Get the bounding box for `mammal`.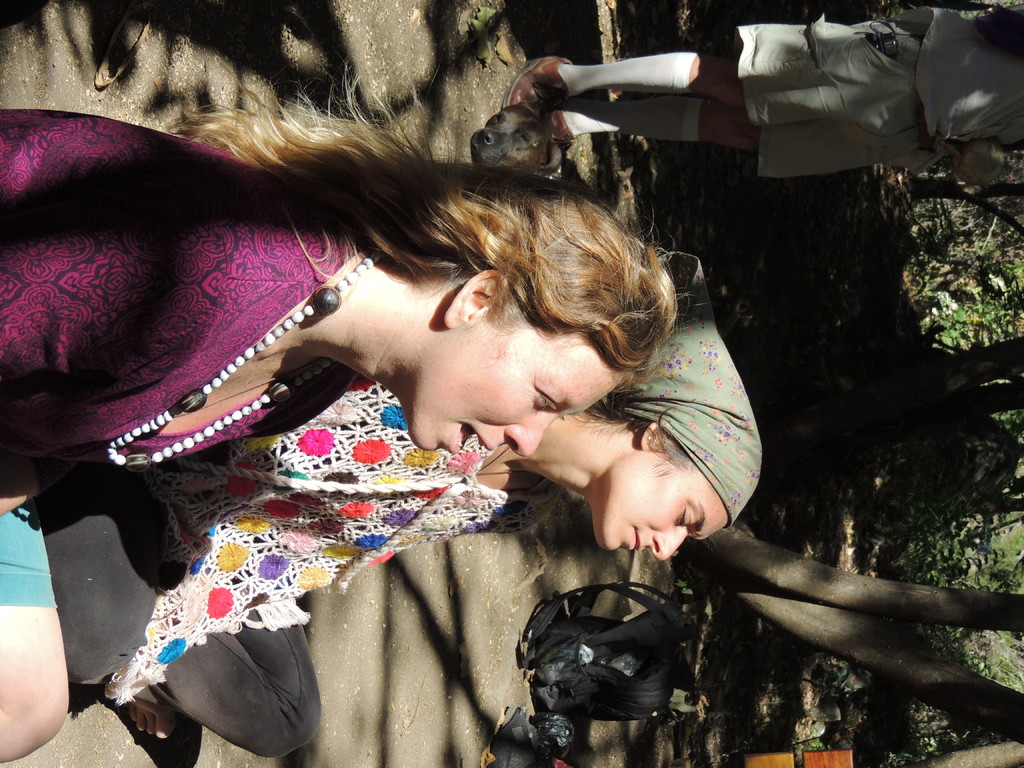
Rect(37, 79, 767, 760).
